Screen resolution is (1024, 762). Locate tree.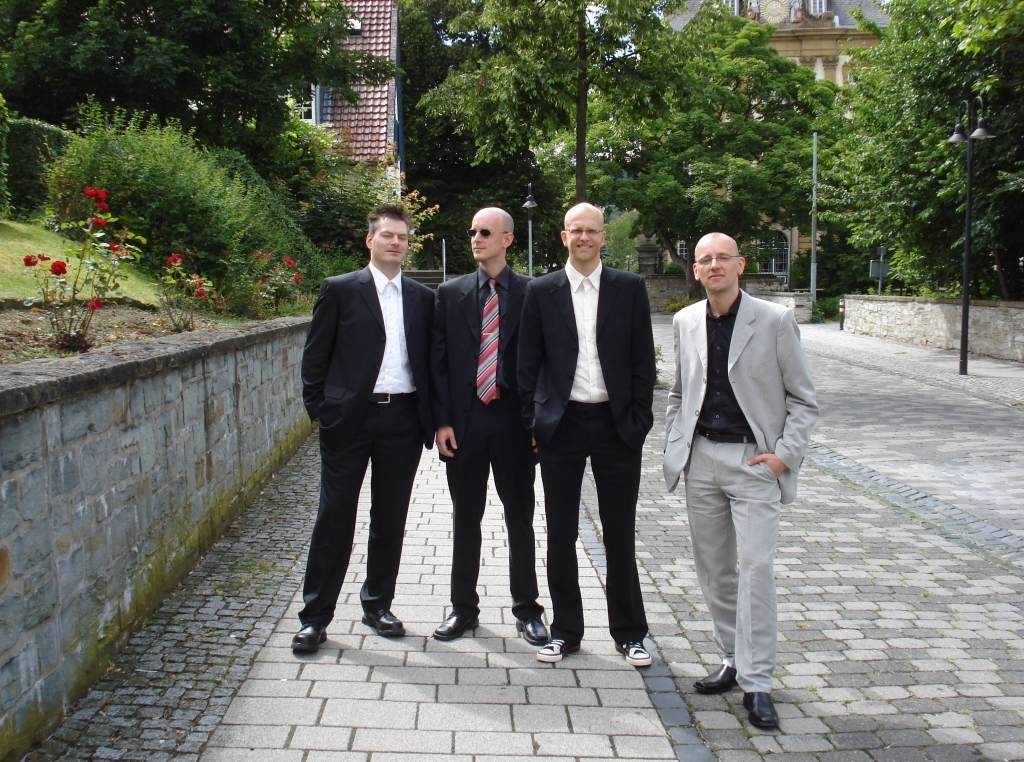
(826,20,1002,328).
